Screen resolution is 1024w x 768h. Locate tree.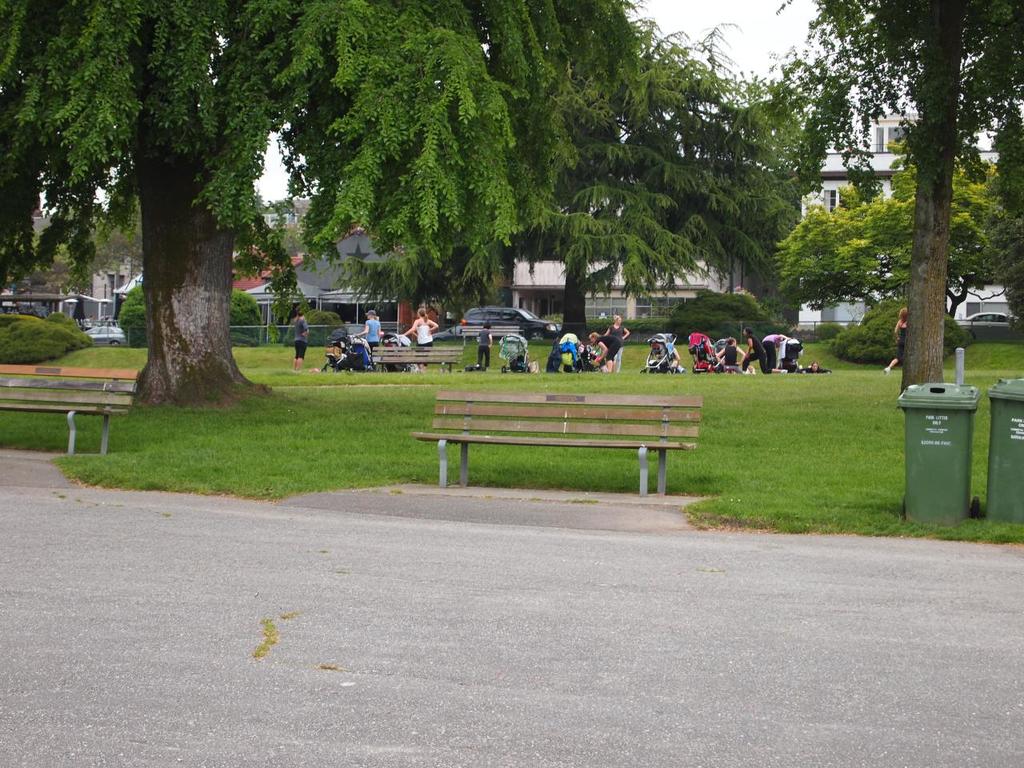
crop(0, 312, 94, 366).
